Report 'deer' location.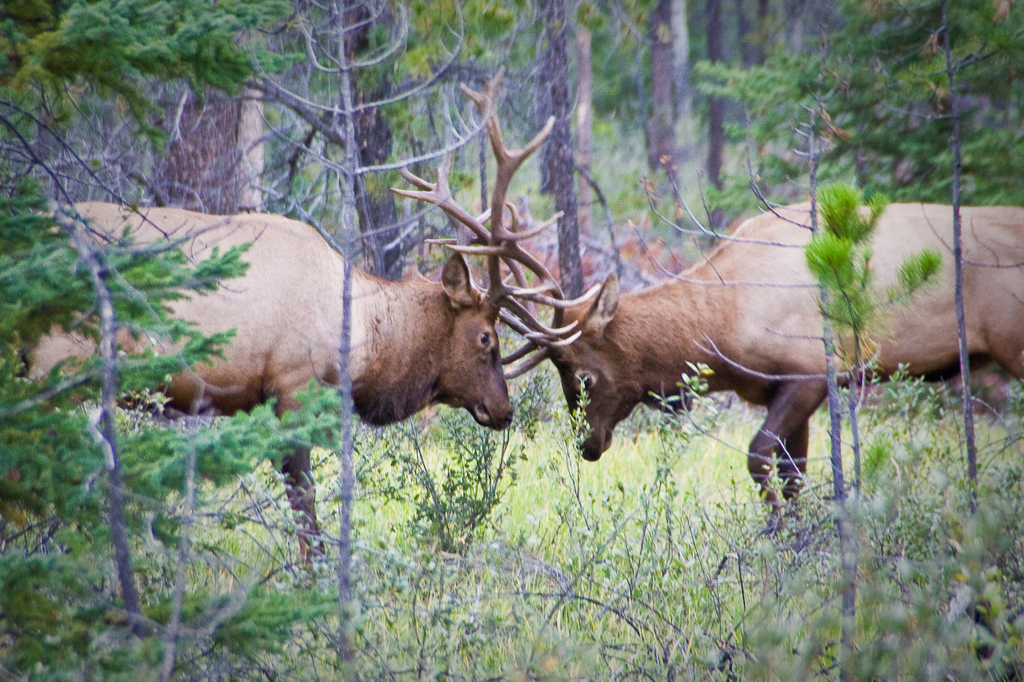
Report: [left=390, top=163, right=1023, bottom=520].
